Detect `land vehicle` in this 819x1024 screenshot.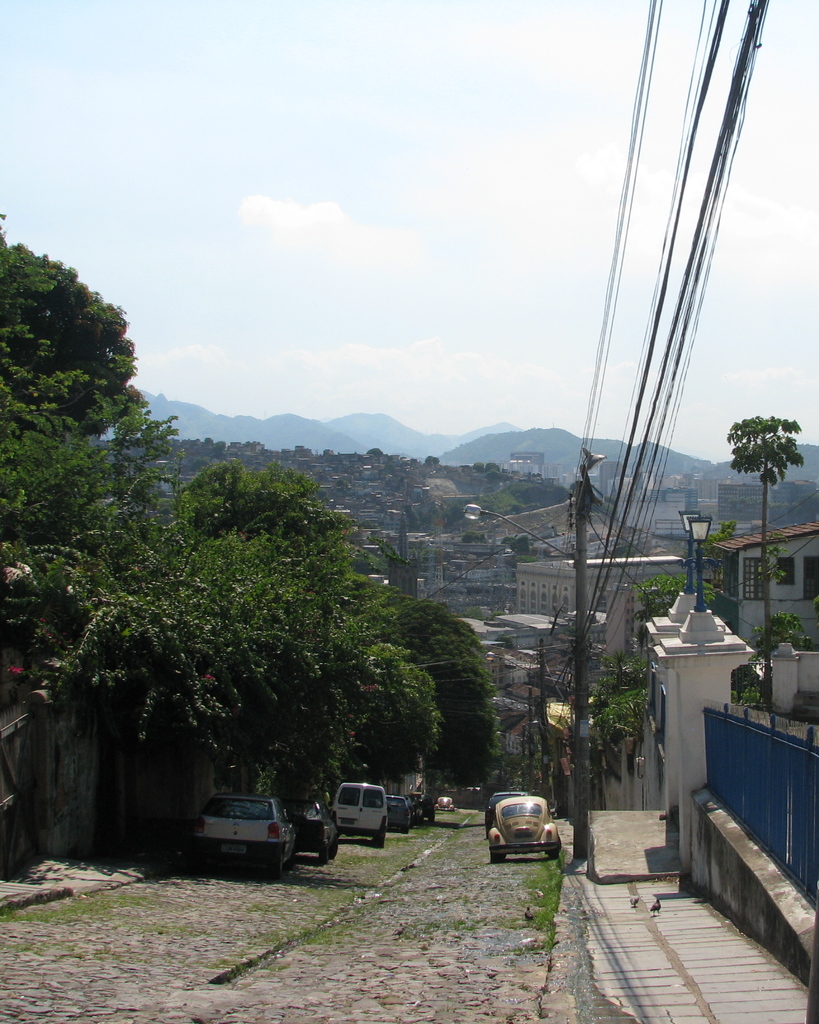
Detection: locate(482, 794, 513, 839).
